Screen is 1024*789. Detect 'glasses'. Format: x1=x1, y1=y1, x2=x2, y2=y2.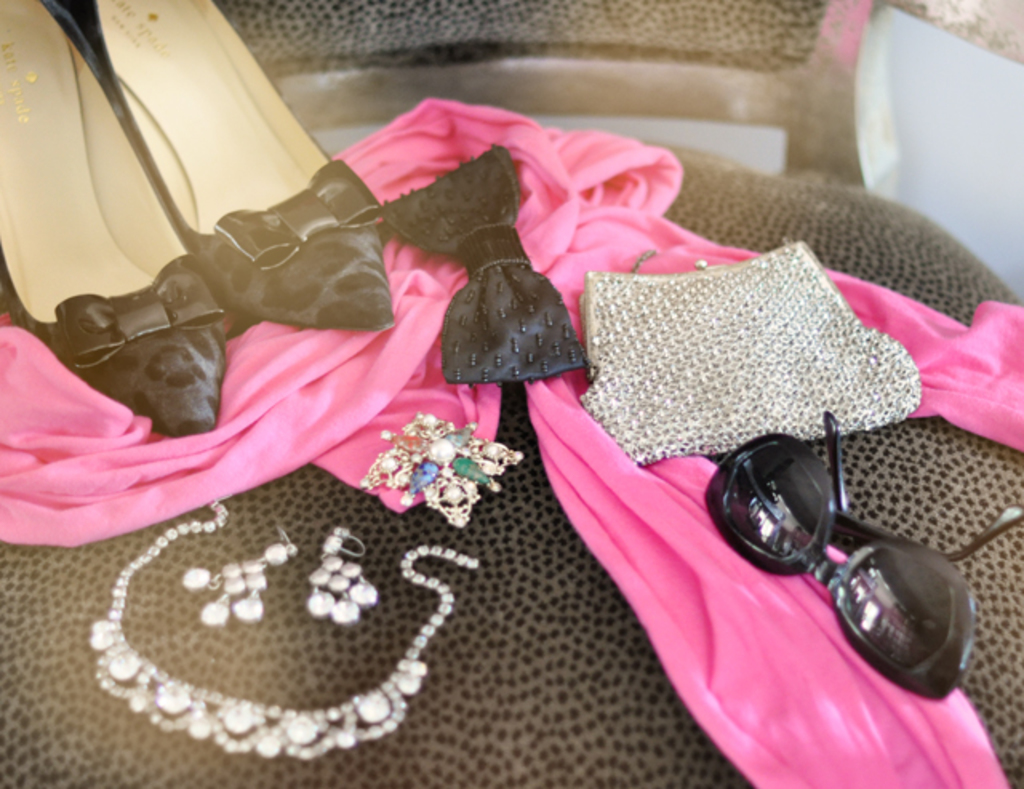
x1=704, y1=419, x2=1022, y2=696.
